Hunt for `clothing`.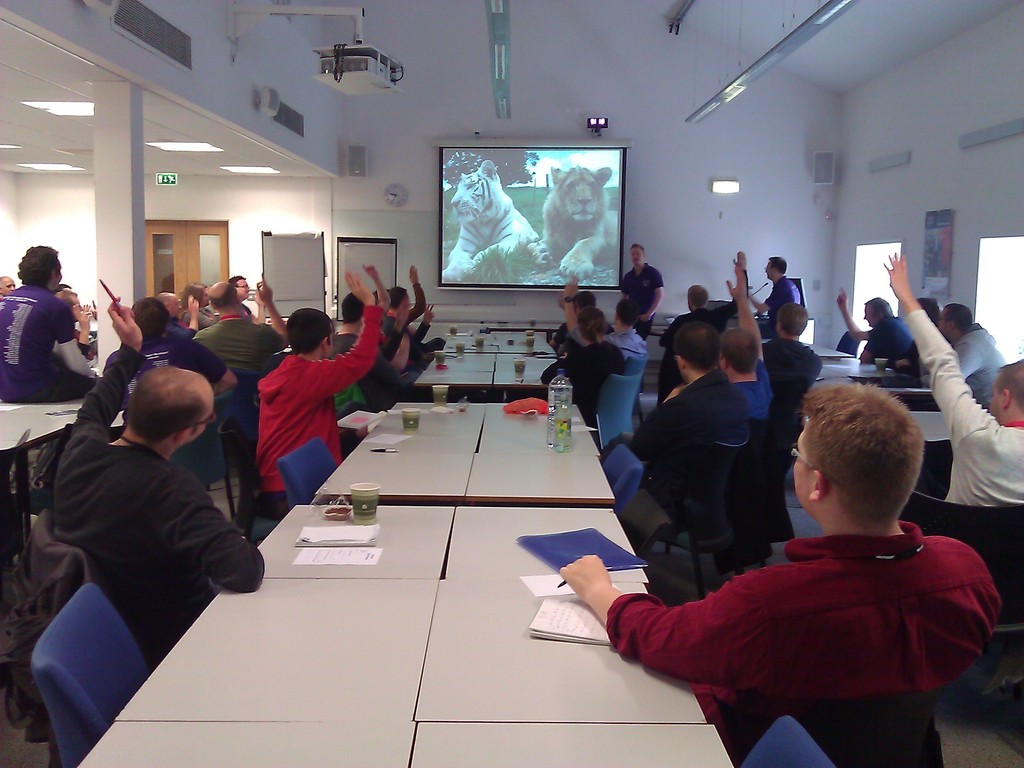
Hunted down at box=[949, 325, 1005, 414].
